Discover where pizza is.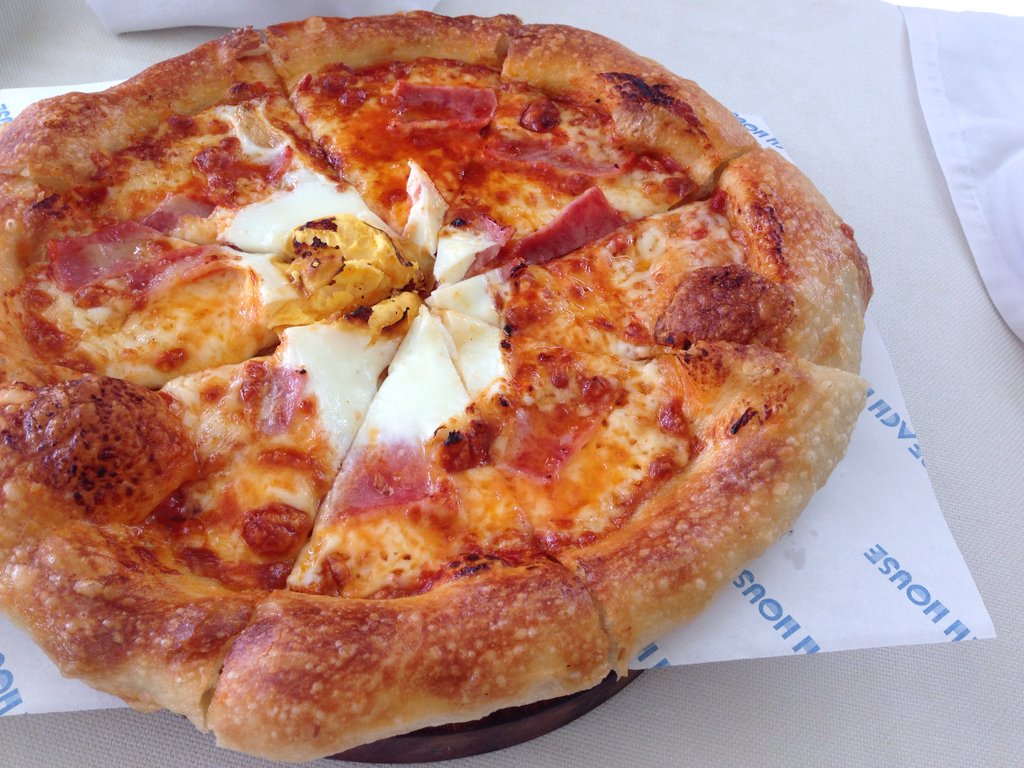
Discovered at 19/20/906/744.
